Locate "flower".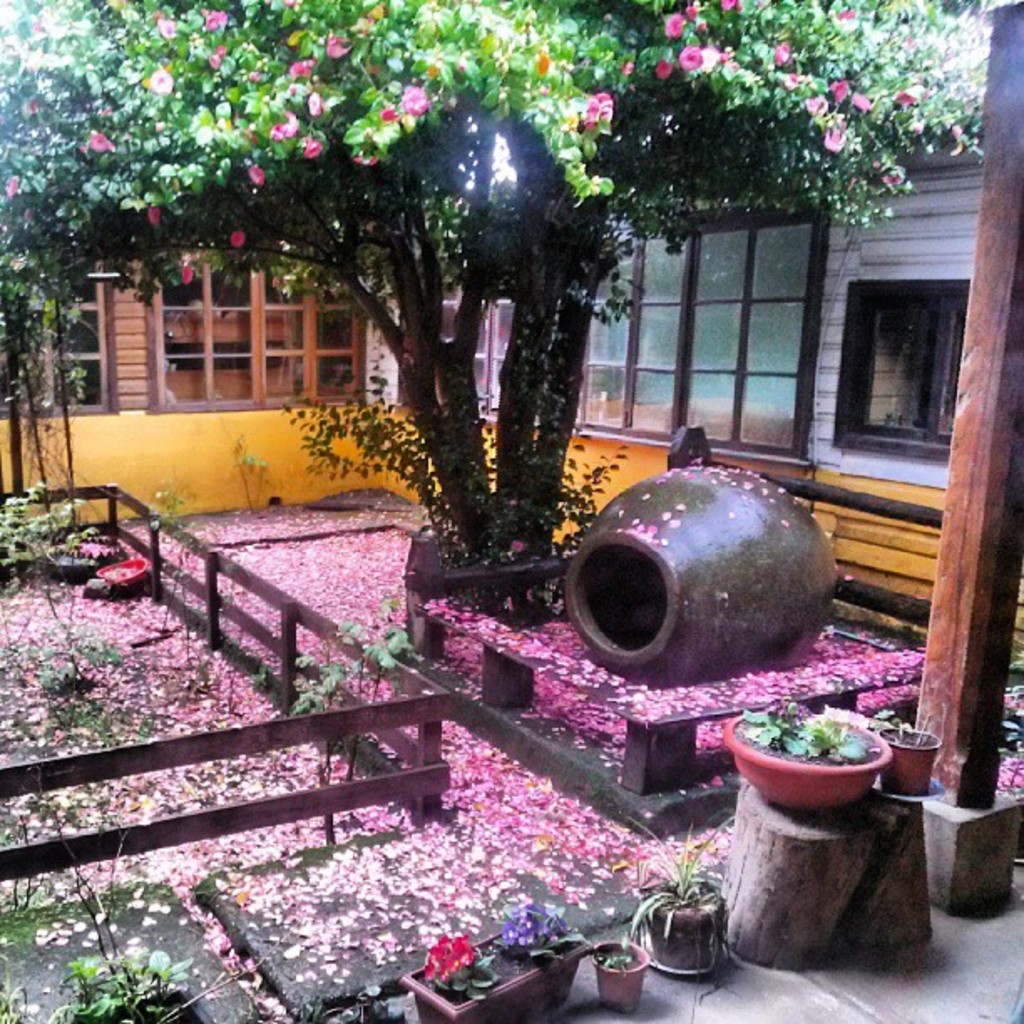
Bounding box: pyautogui.locateOnScreen(507, 537, 529, 557).
